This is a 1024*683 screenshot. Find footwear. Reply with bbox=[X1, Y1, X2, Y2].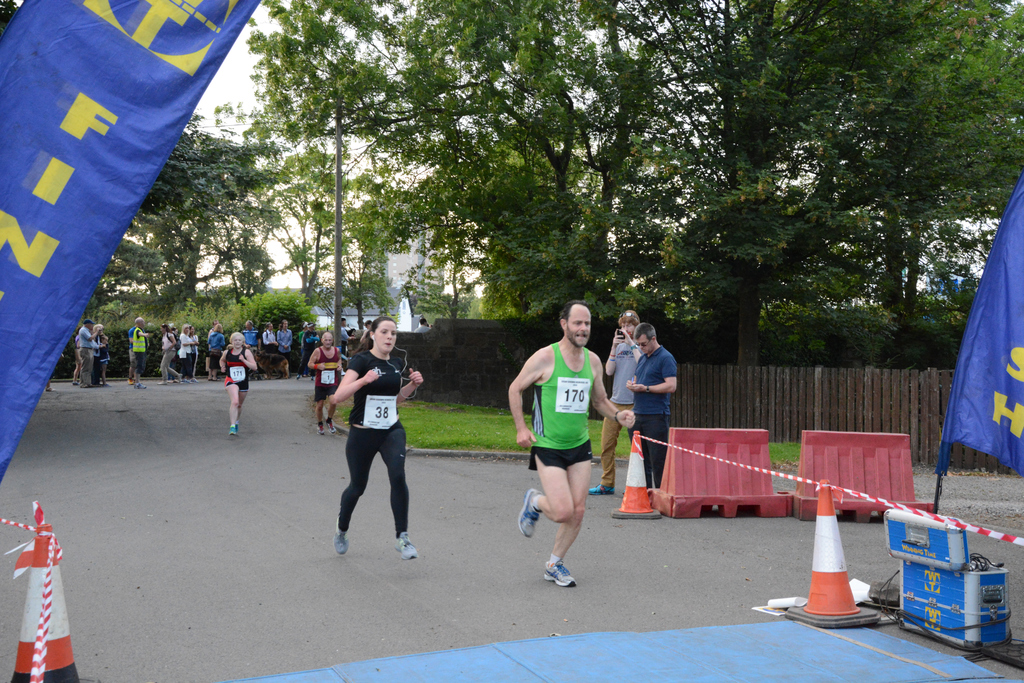
bbox=[76, 383, 88, 388].
